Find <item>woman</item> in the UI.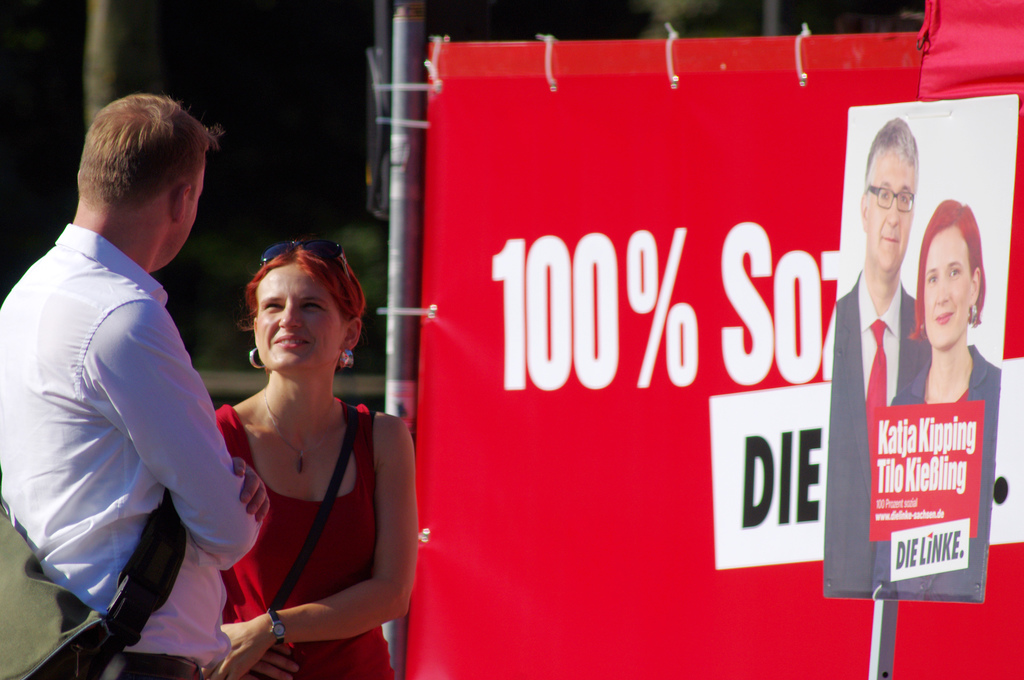
UI element at <bbox>178, 211, 399, 679</bbox>.
